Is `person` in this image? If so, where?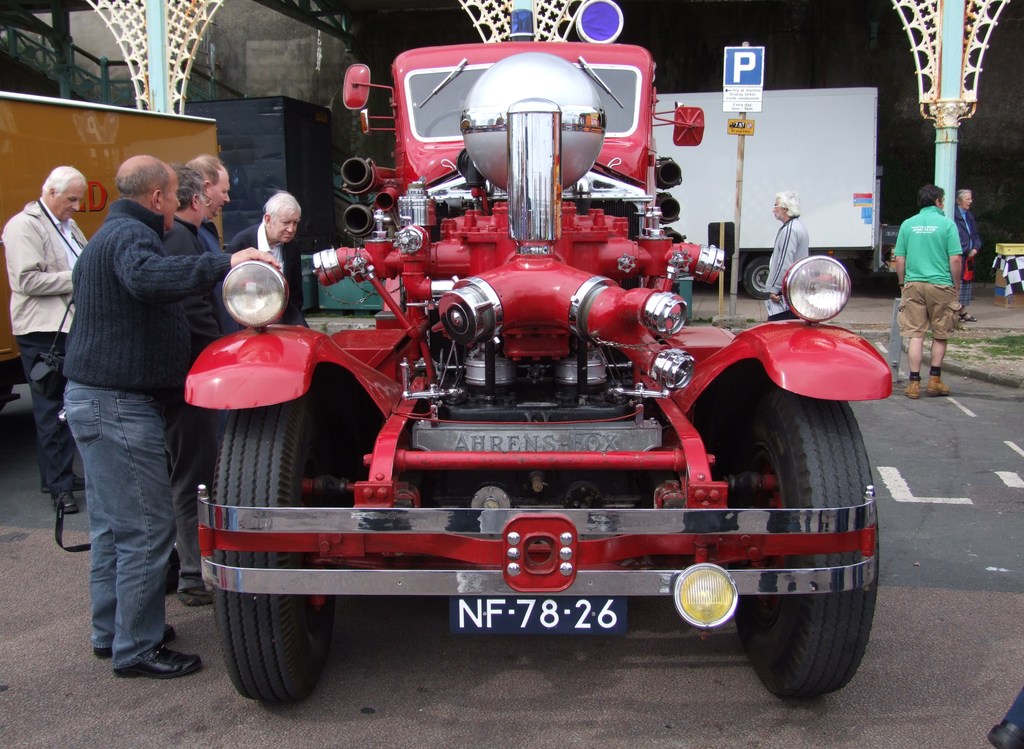
Yes, at region(155, 162, 224, 608).
